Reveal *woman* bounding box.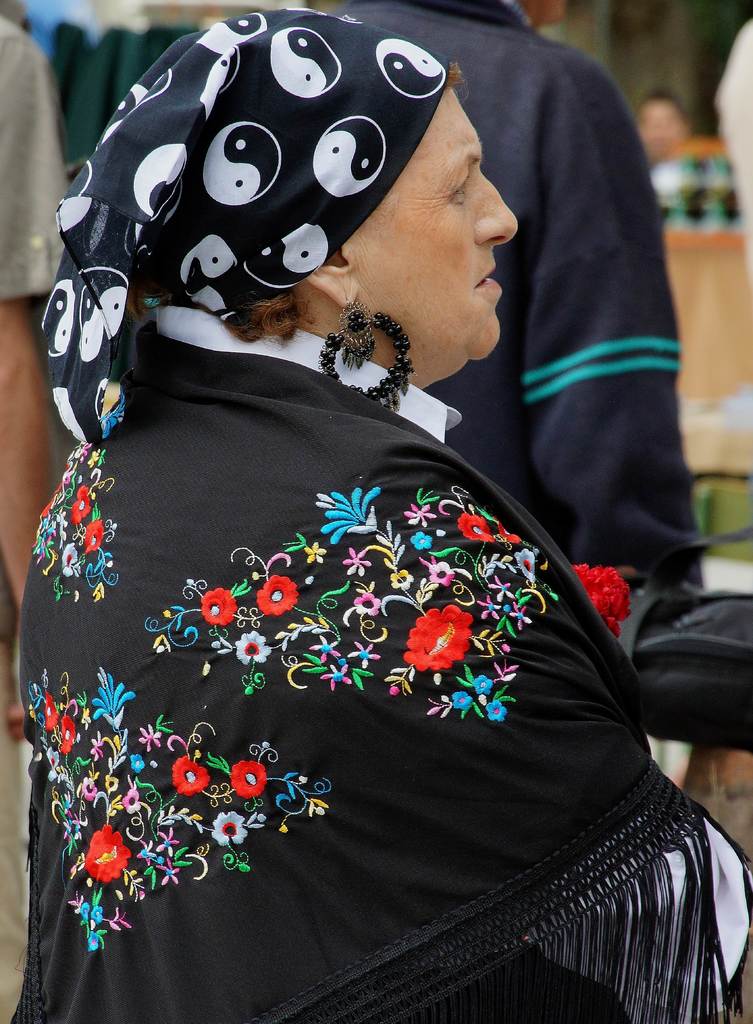
Revealed: l=6, t=0, r=672, b=993.
